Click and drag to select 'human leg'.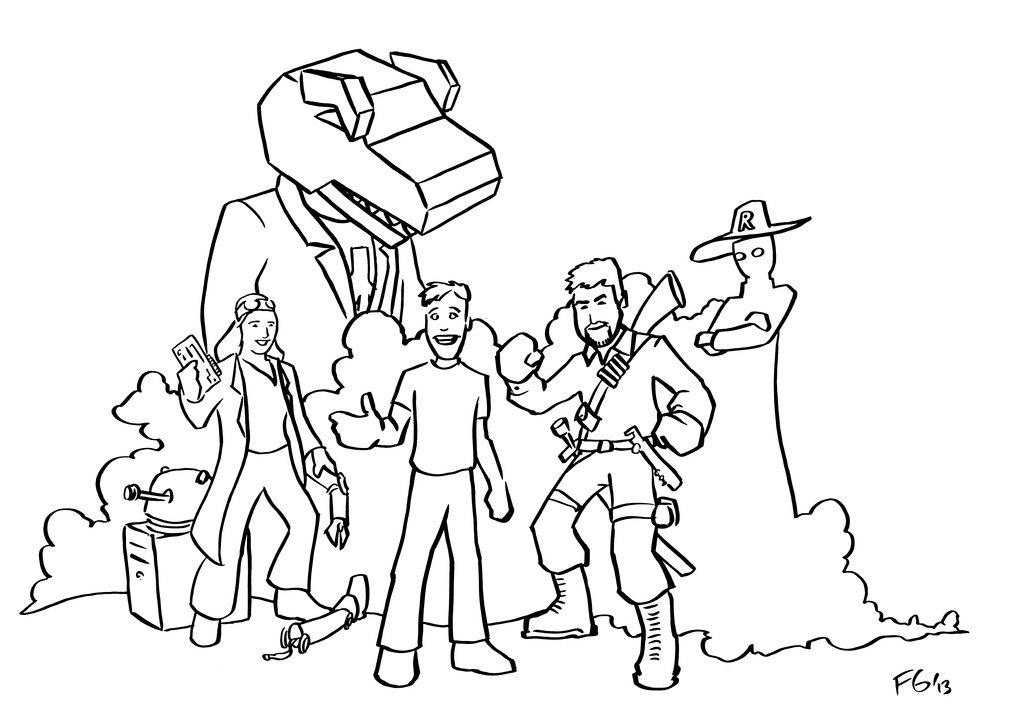
Selection: box=[448, 470, 518, 675].
